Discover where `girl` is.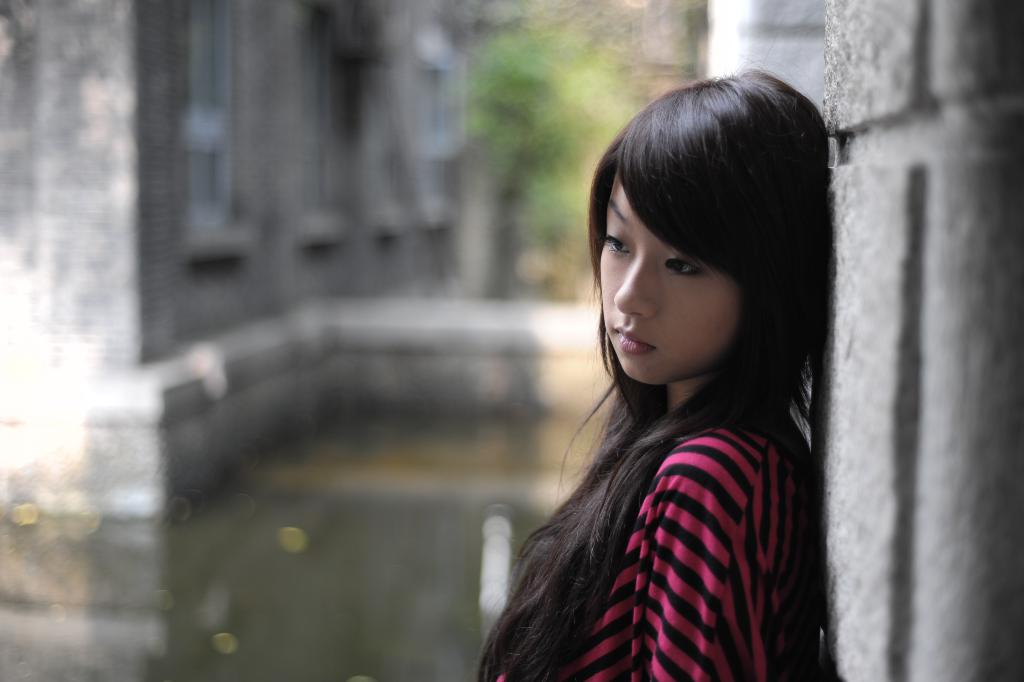
Discovered at rect(475, 57, 827, 681).
